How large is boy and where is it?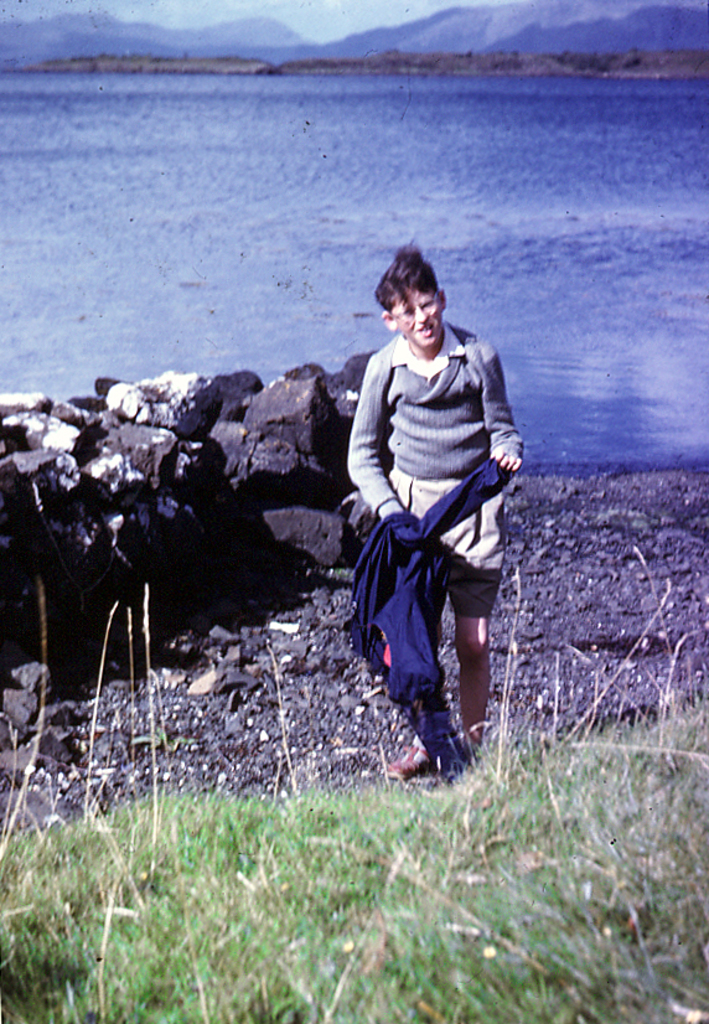
Bounding box: rect(350, 241, 532, 776).
